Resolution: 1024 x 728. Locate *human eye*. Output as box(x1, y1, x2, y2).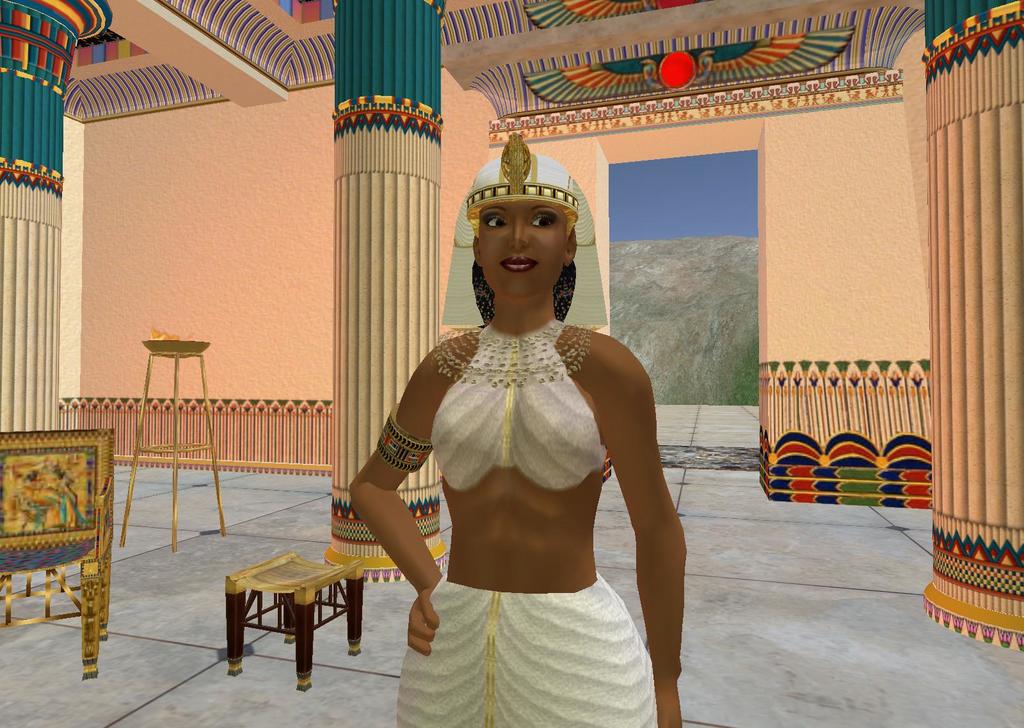
box(525, 211, 556, 227).
